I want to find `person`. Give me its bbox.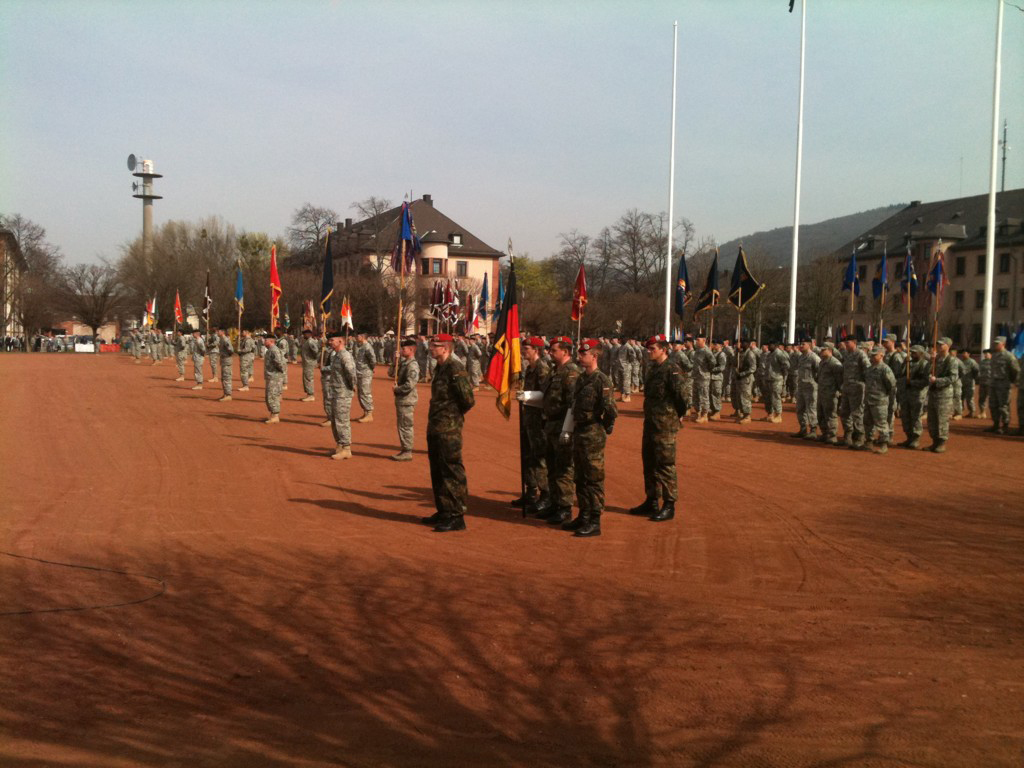
x1=314 y1=330 x2=334 y2=427.
